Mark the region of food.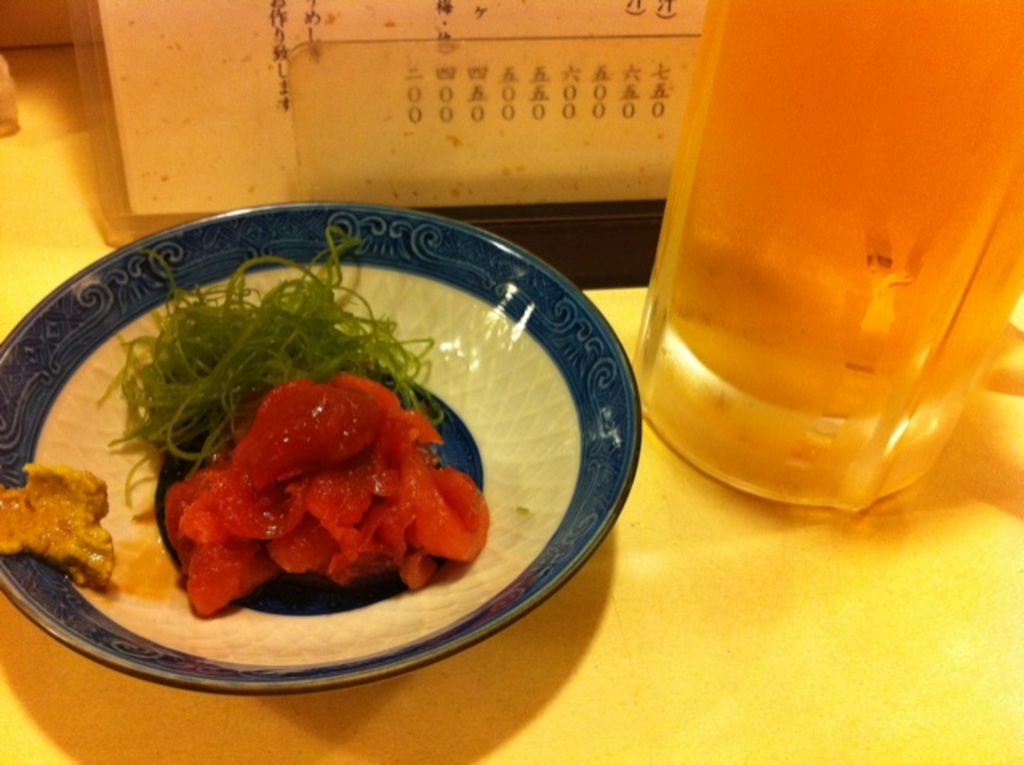
Region: locate(123, 304, 512, 607).
